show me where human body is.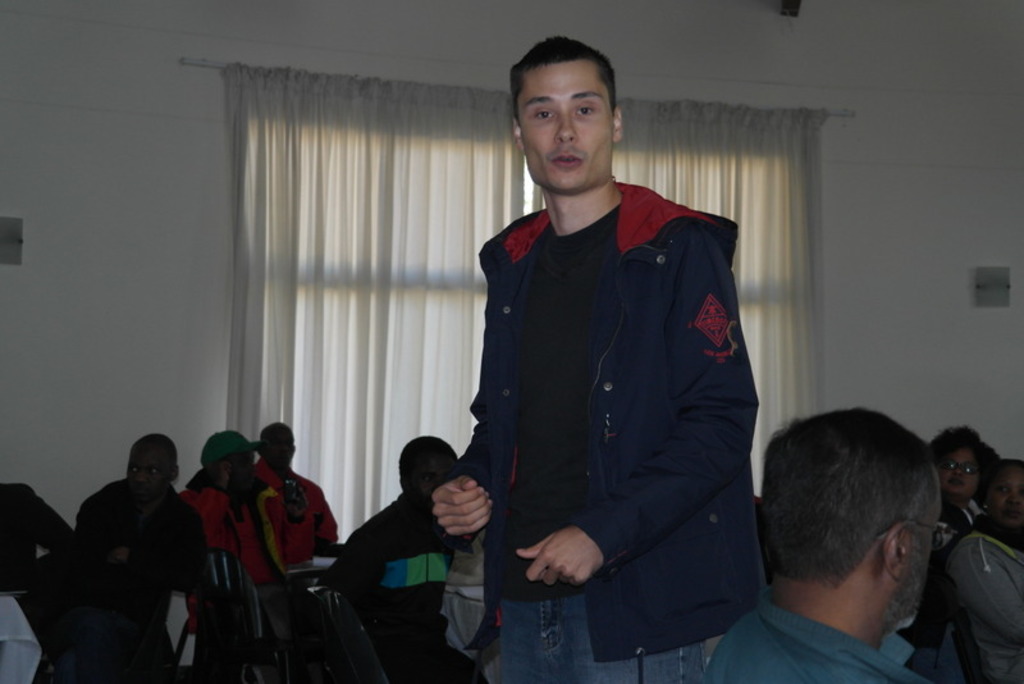
human body is at (left=417, top=100, right=778, bottom=683).
